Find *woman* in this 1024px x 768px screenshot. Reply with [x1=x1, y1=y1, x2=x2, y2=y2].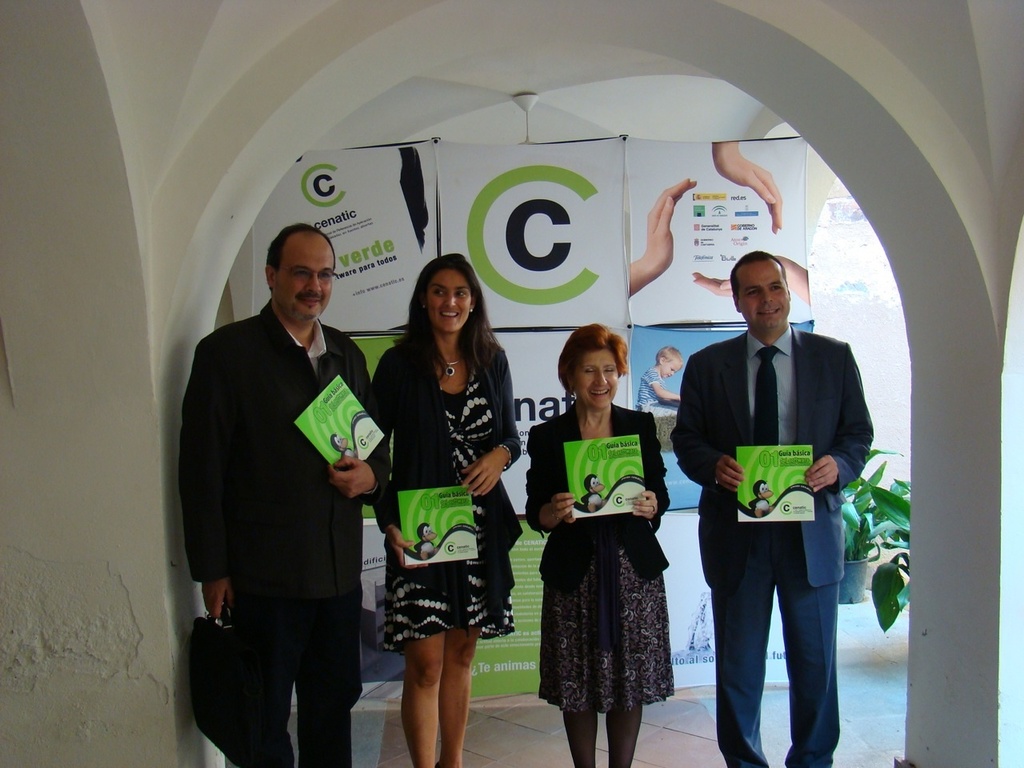
[x1=359, y1=261, x2=521, y2=767].
